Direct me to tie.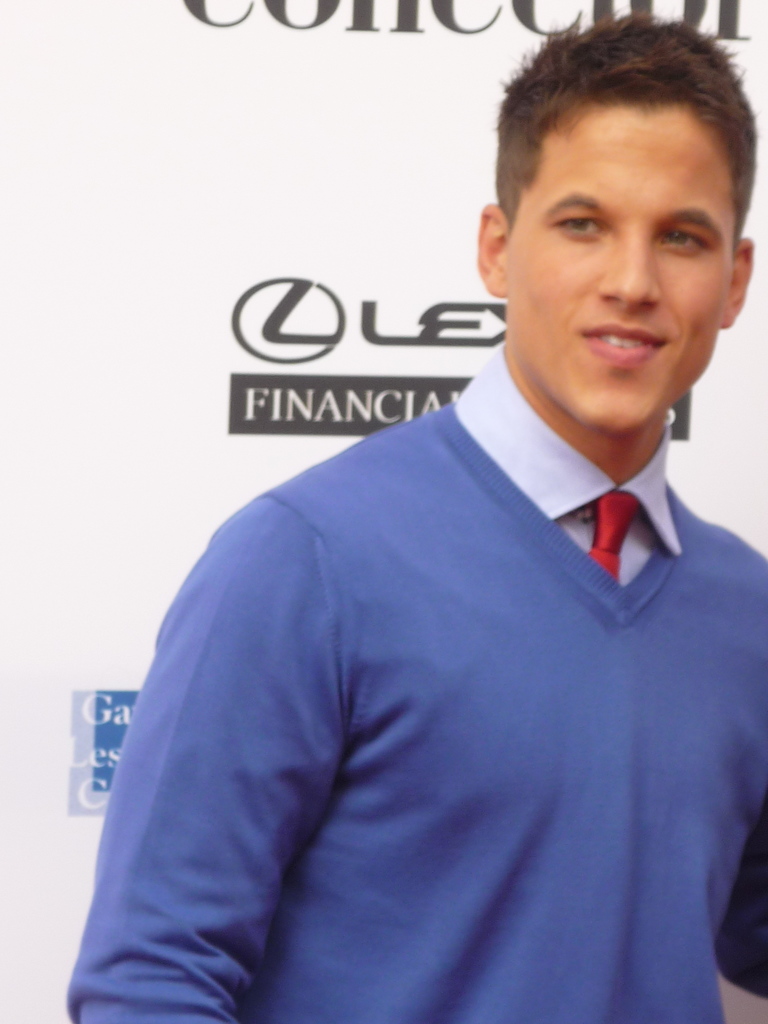
Direction: detection(583, 490, 644, 581).
